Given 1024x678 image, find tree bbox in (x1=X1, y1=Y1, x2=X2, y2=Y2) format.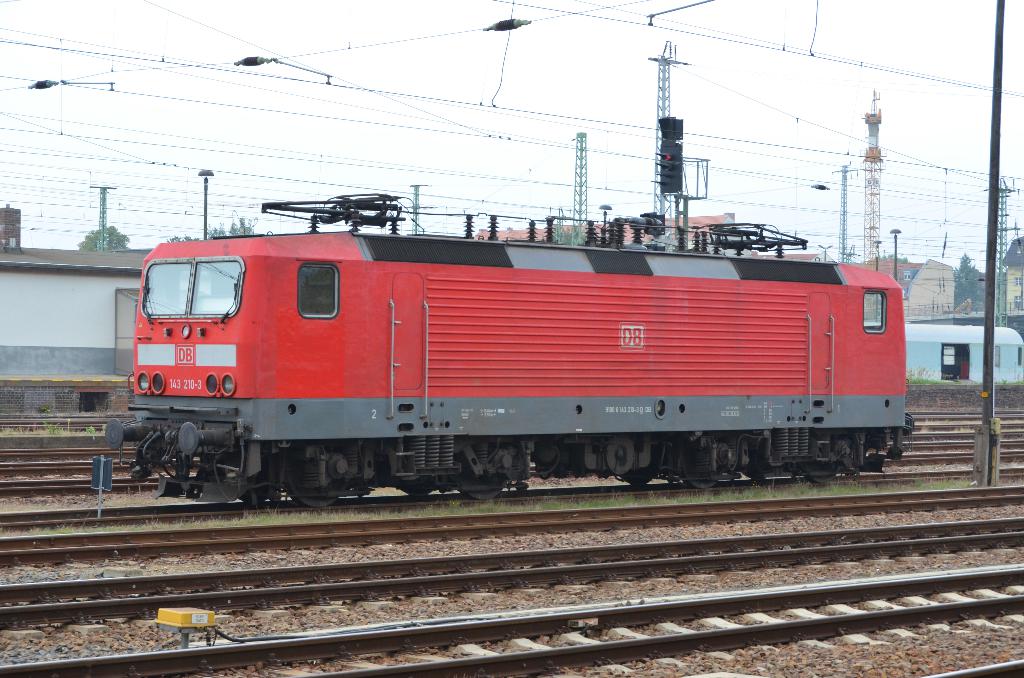
(x1=72, y1=217, x2=127, y2=250).
